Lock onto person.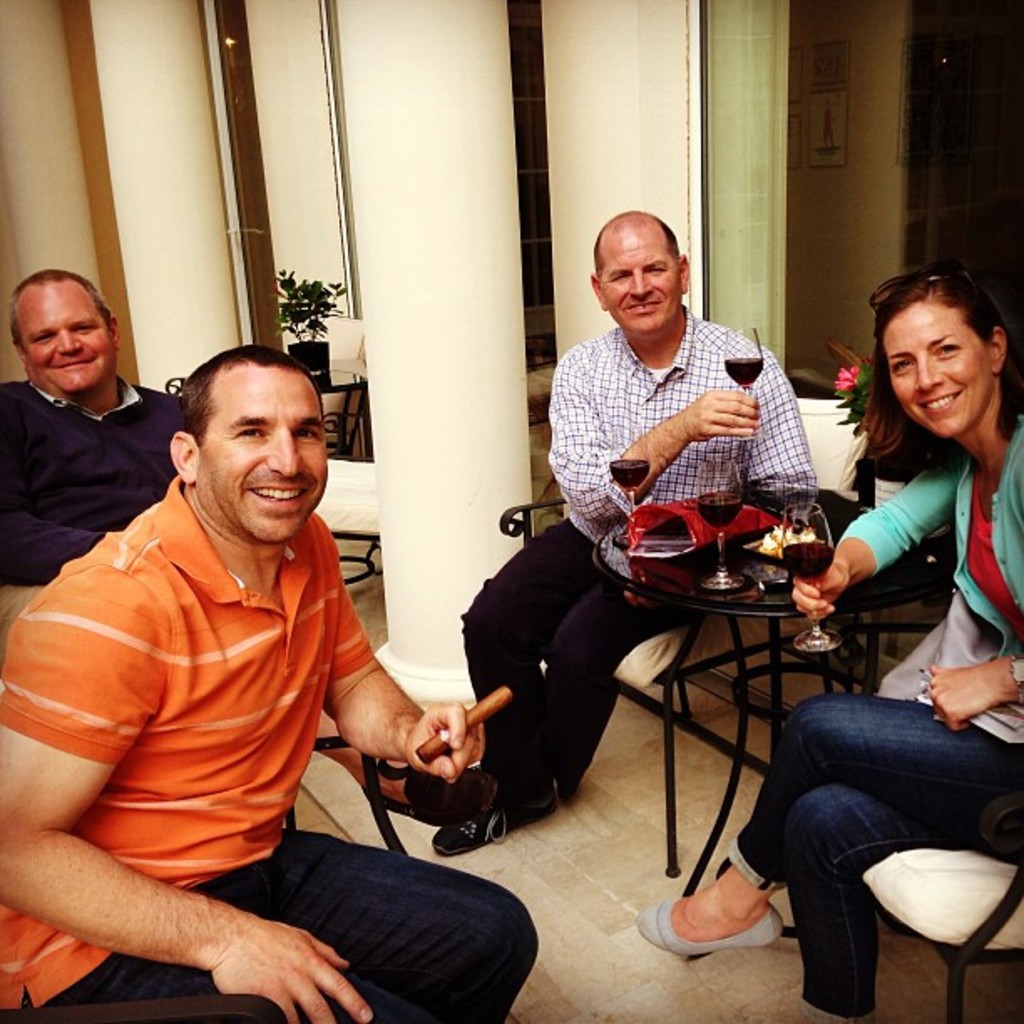
Locked: 0,336,534,1022.
